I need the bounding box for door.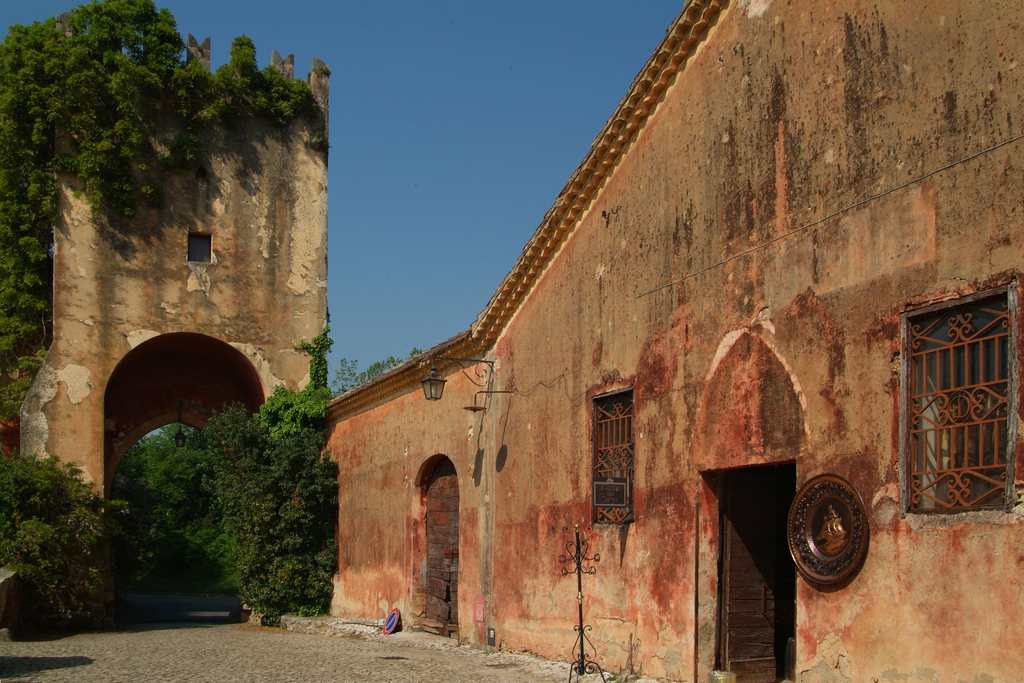
Here it is: <region>716, 453, 813, 666</region>.
